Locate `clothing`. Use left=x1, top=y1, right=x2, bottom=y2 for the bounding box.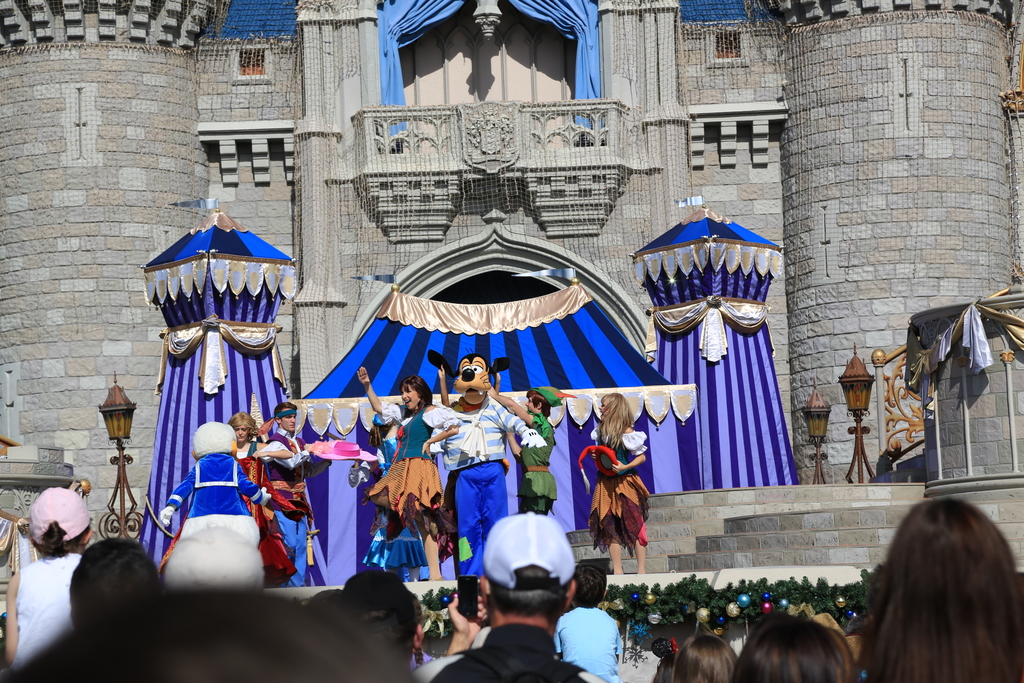
left=237, top=453, right=304, bottom=588.
